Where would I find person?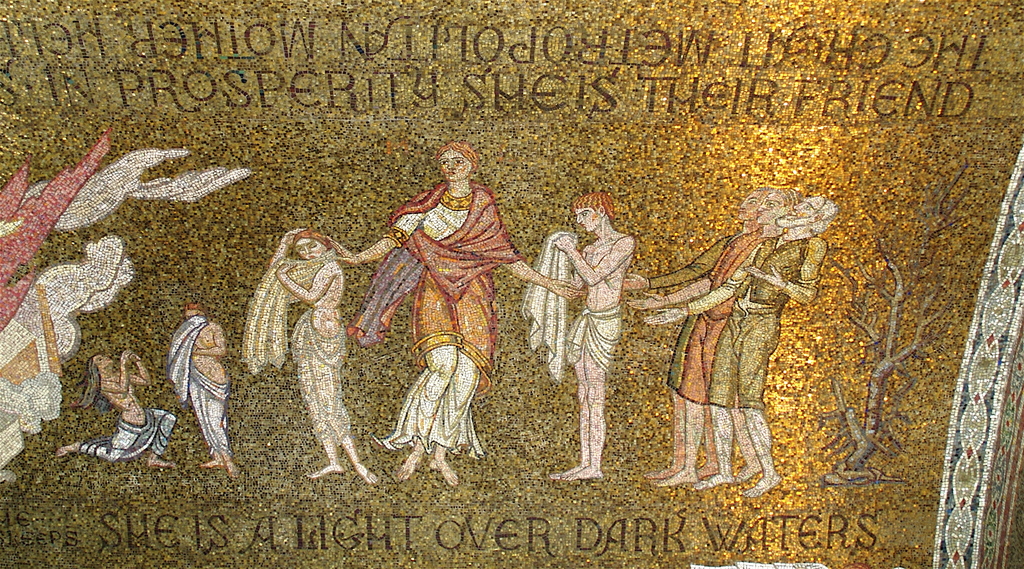
At bbox=(164, 304, 236, 477).
